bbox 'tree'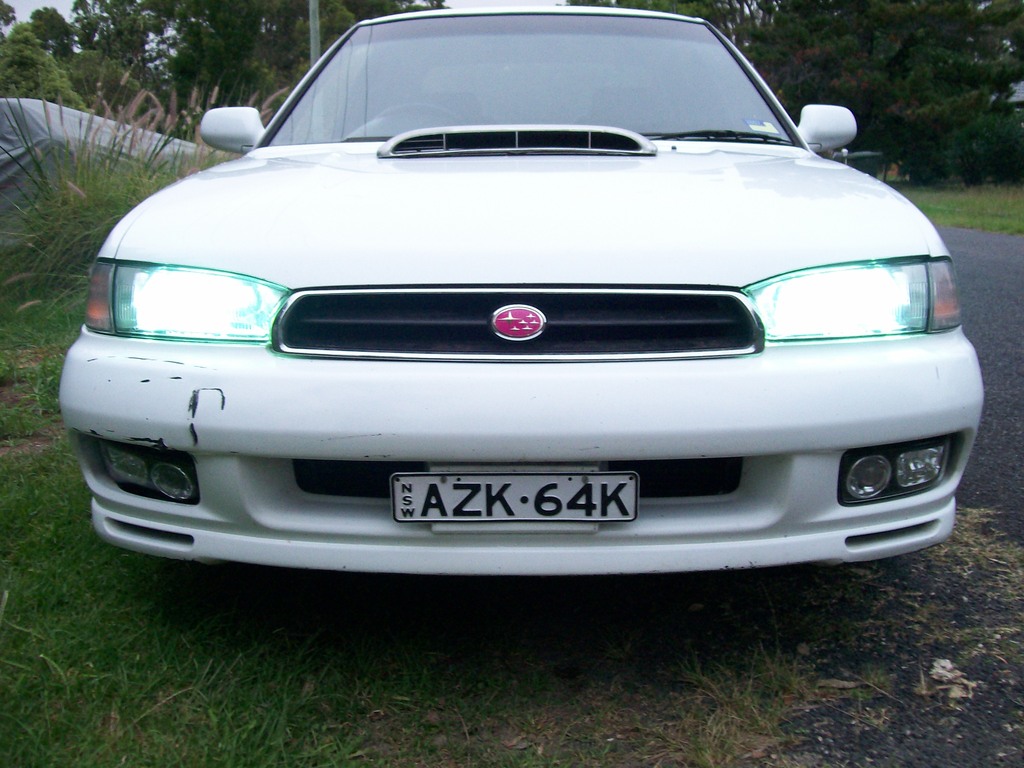
x1=780 y1=33 x2=893 y2=147
